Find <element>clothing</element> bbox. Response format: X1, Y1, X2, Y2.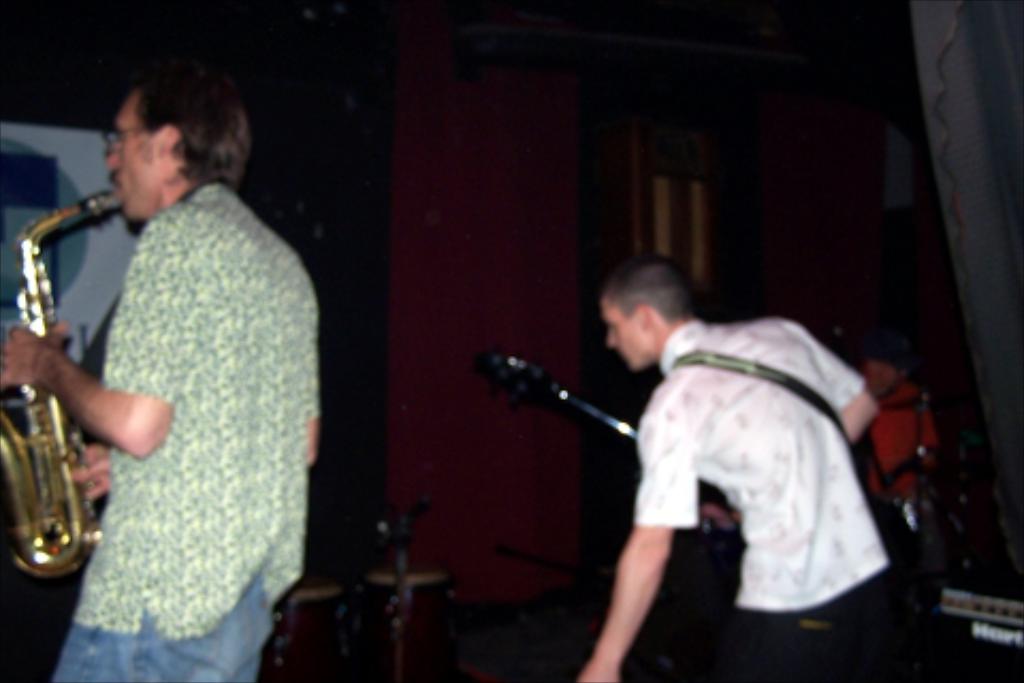
631, 316, 894, 679.
